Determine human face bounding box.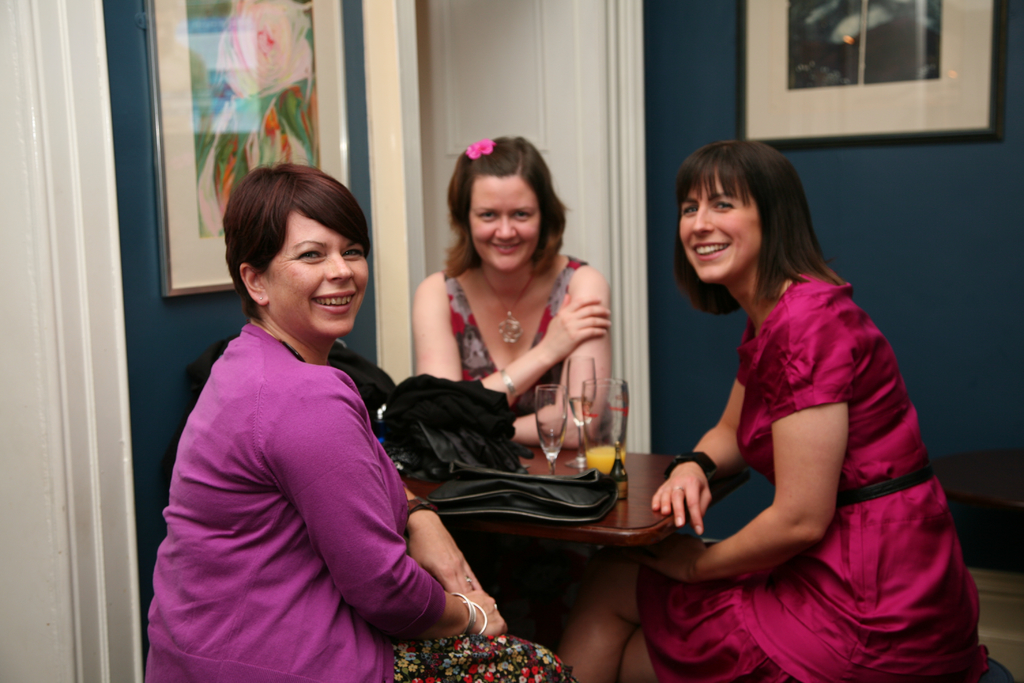
Determined: [680, 165, 762, 282].
